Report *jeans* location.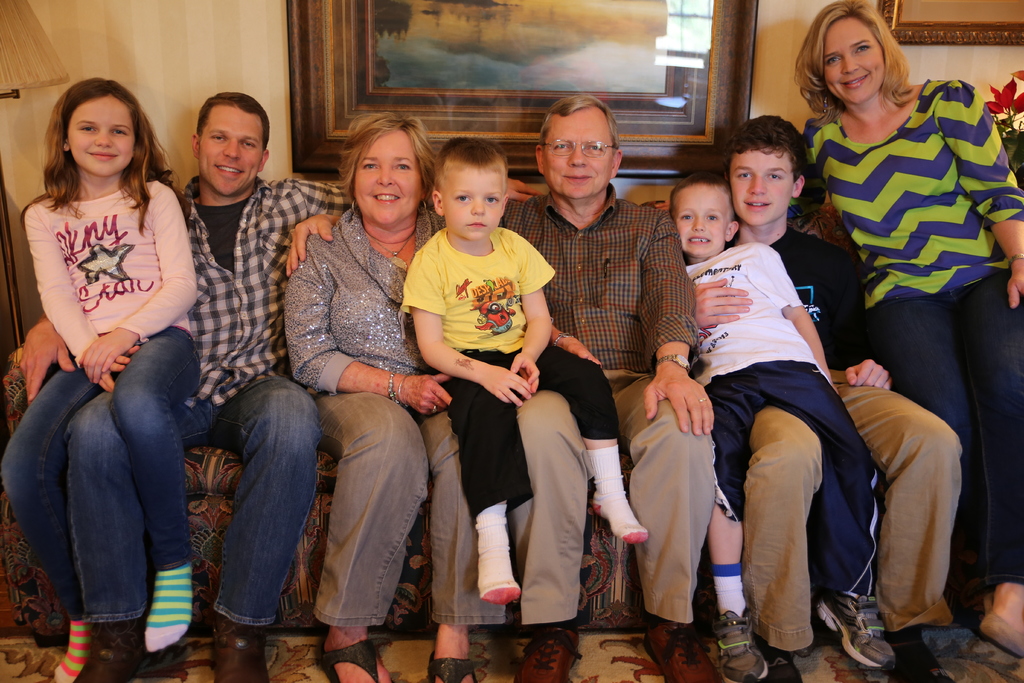
Report: 219,393,320,623.
